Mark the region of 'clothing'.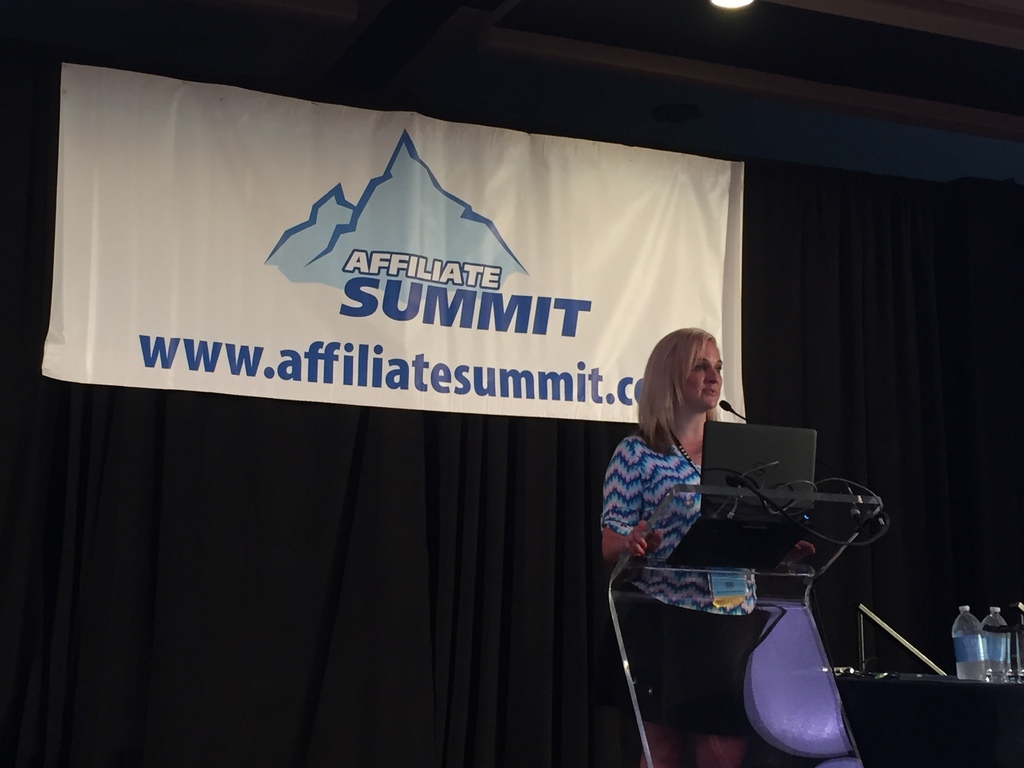
Region: l=606, t=389, r=744, b=600.
